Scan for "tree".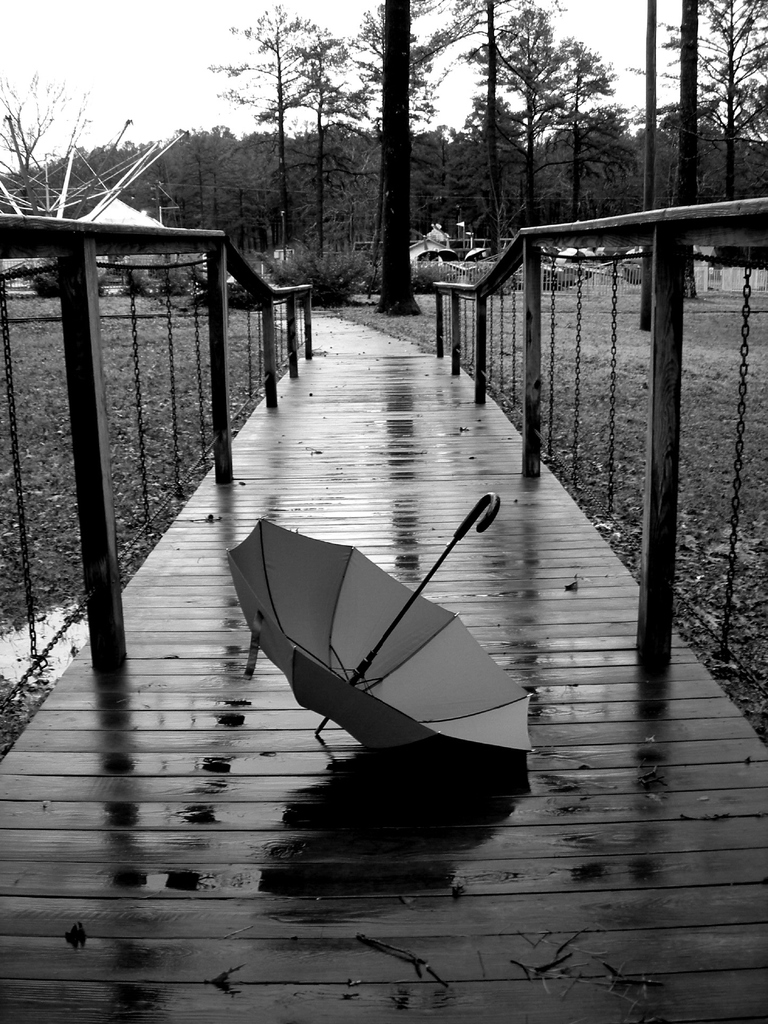
Scan result: box(285, 0, 393, 305).
